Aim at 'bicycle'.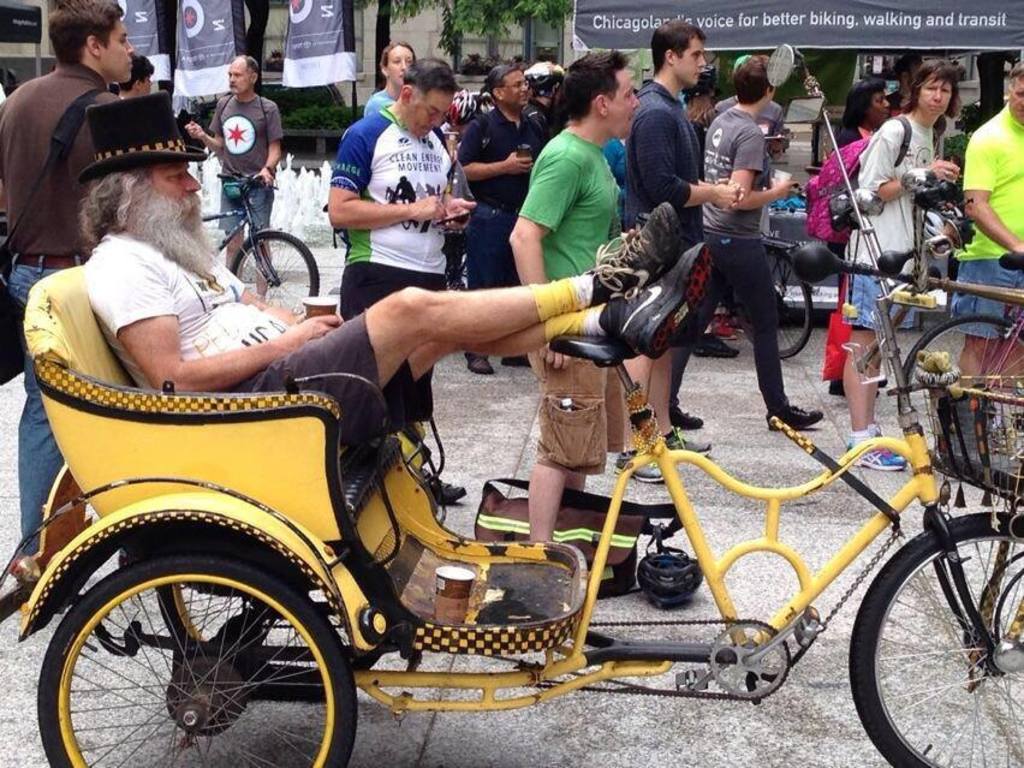
Aimed at select_region(166, 180, 350, 321).
